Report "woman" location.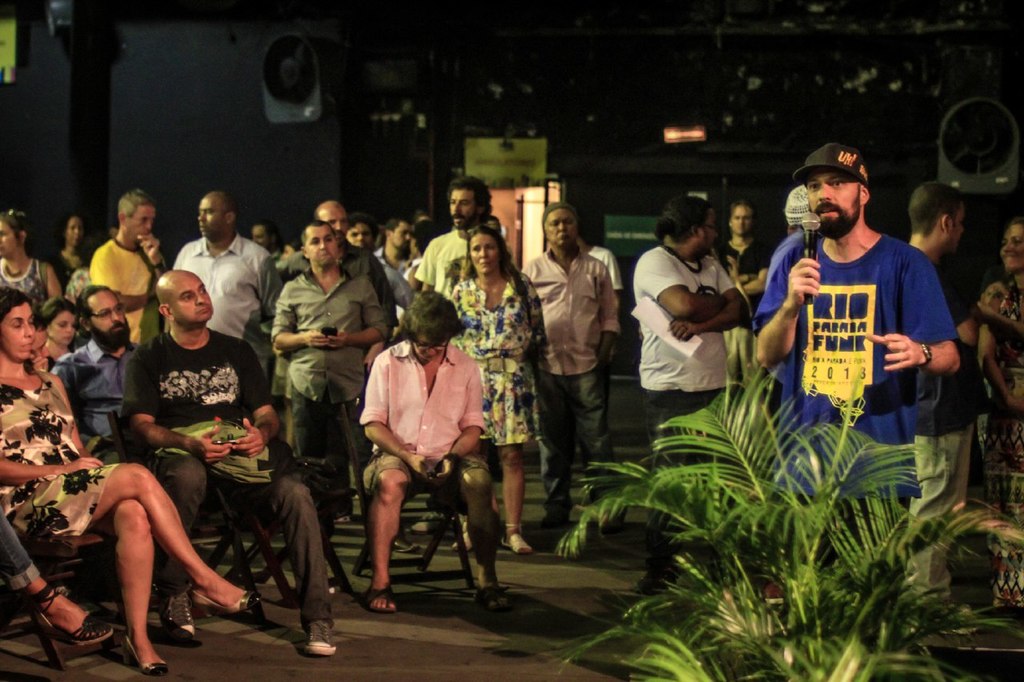
Report: box(460, 227, 544, 560).
